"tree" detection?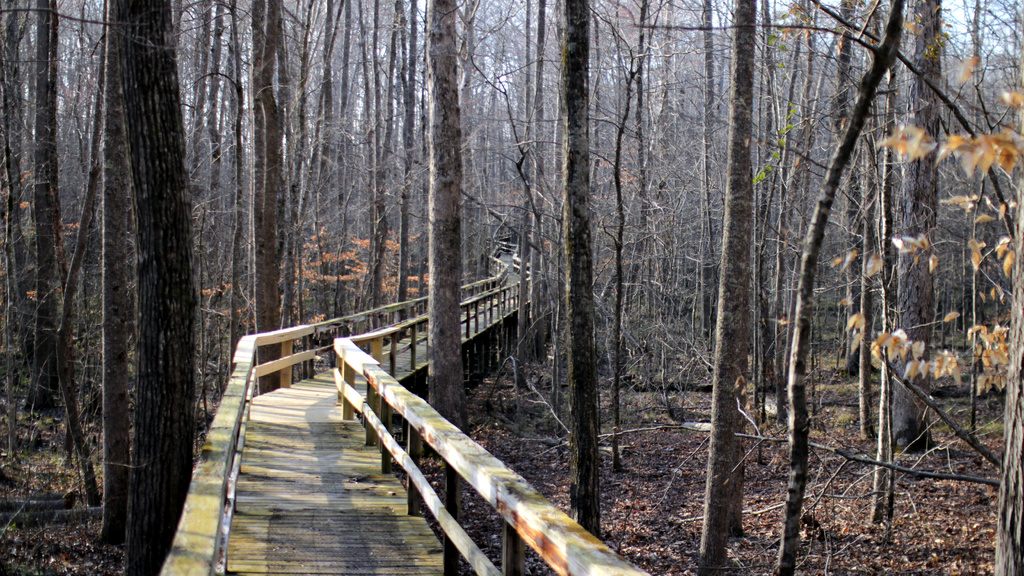
BBox(115, 0, 193, 573)
